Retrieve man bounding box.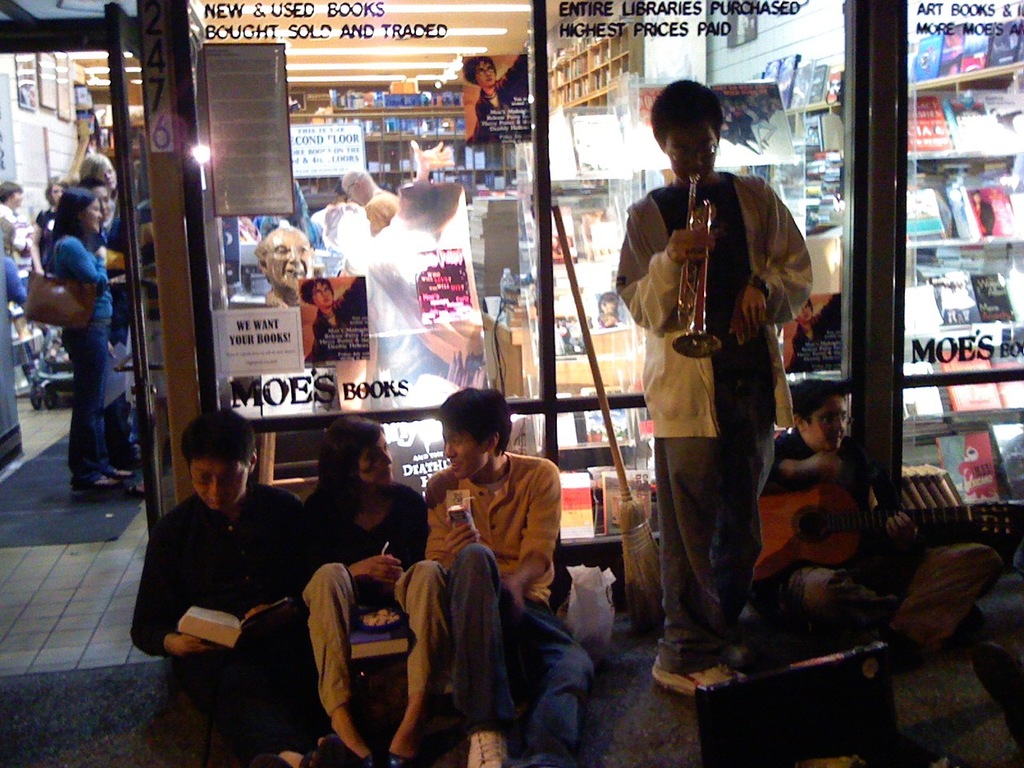
Bounding box: (410,379,597,767).
